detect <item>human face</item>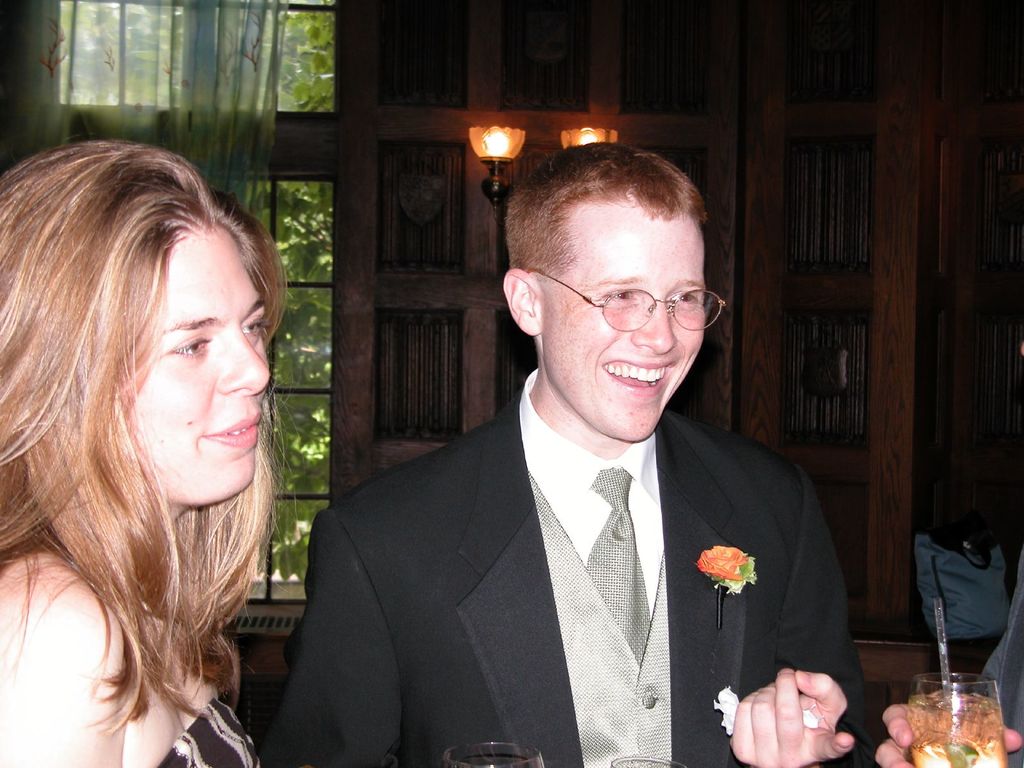
[542,203,707,440]
